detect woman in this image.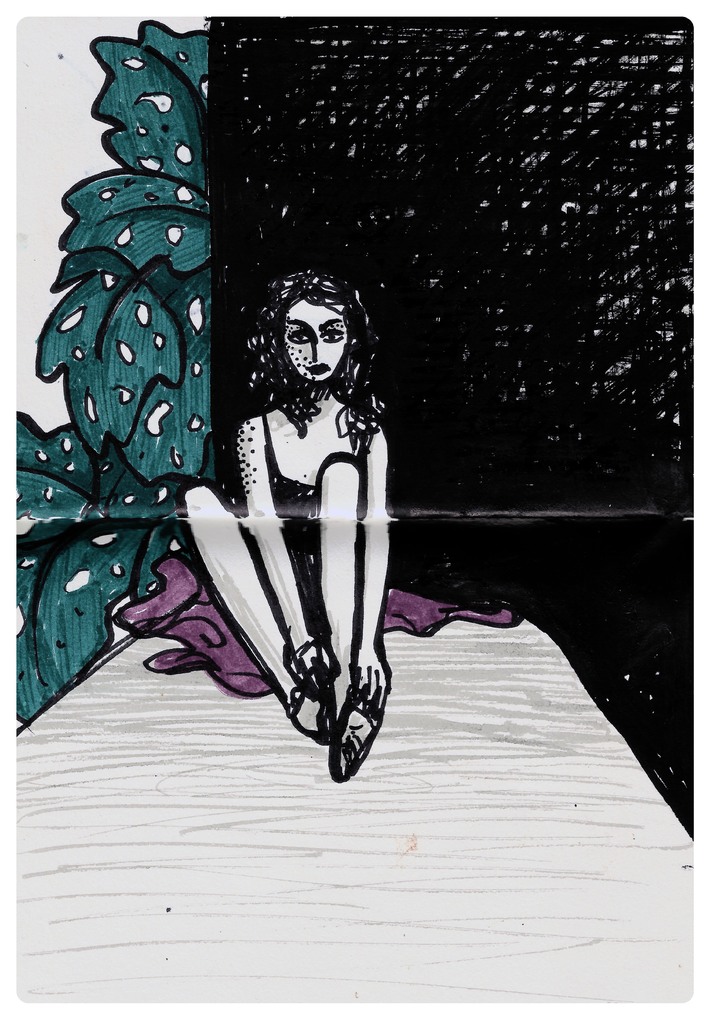
Detection: left=110, top=275, right=524, bottom=787.
